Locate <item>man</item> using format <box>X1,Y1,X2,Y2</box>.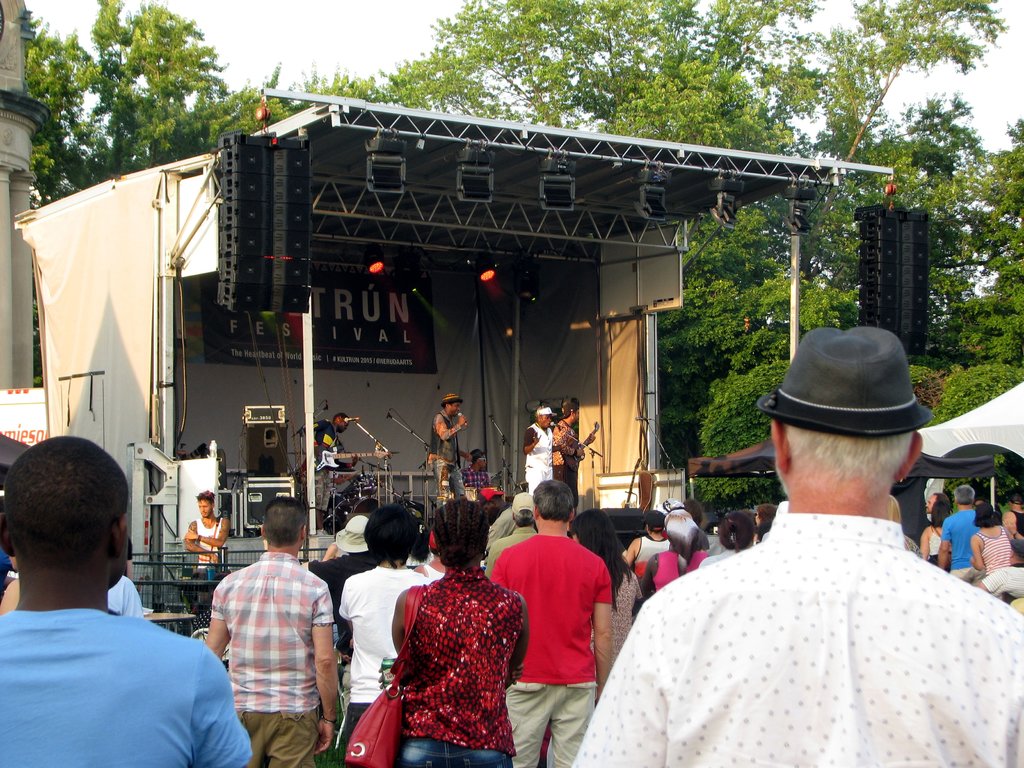
<box>435,392,468,507</box>.
